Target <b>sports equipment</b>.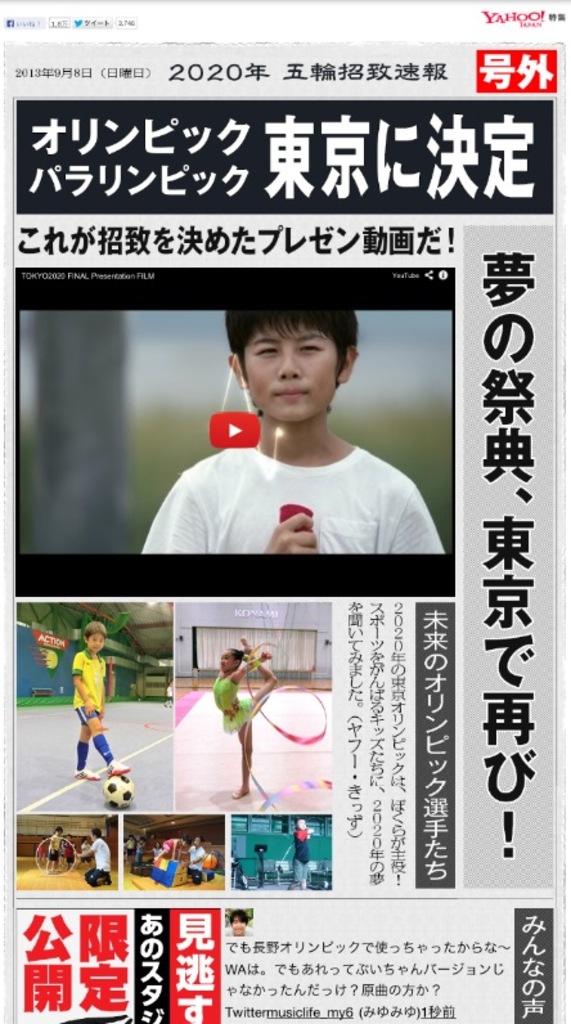
Target region: (203, 853, 220, 868).
